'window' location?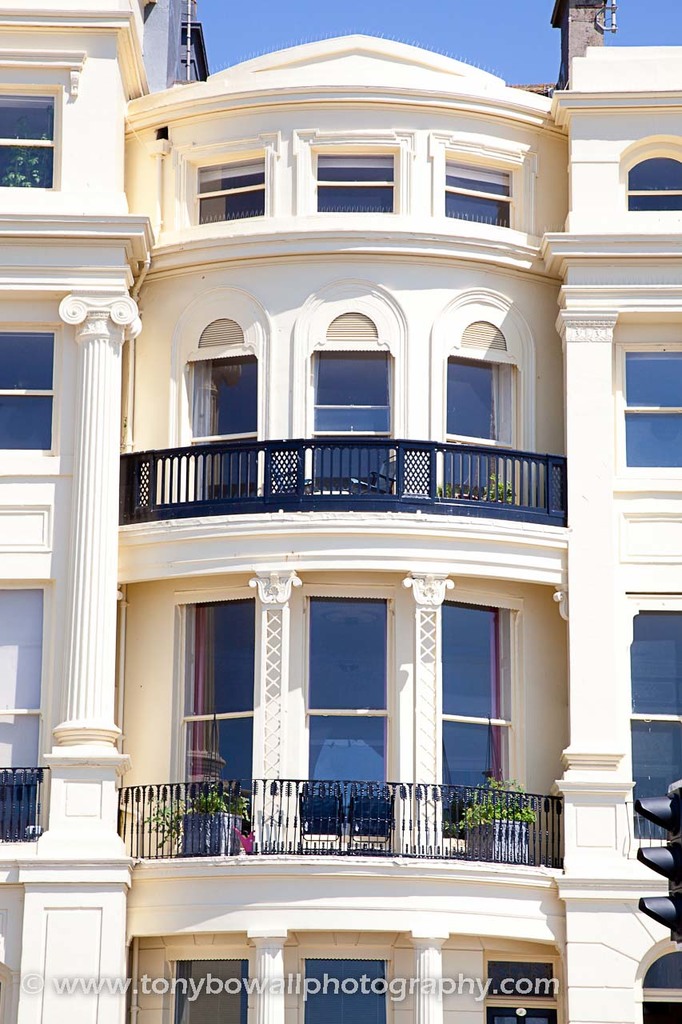
<bbox>641, 946, 681, 1023</bbox>
